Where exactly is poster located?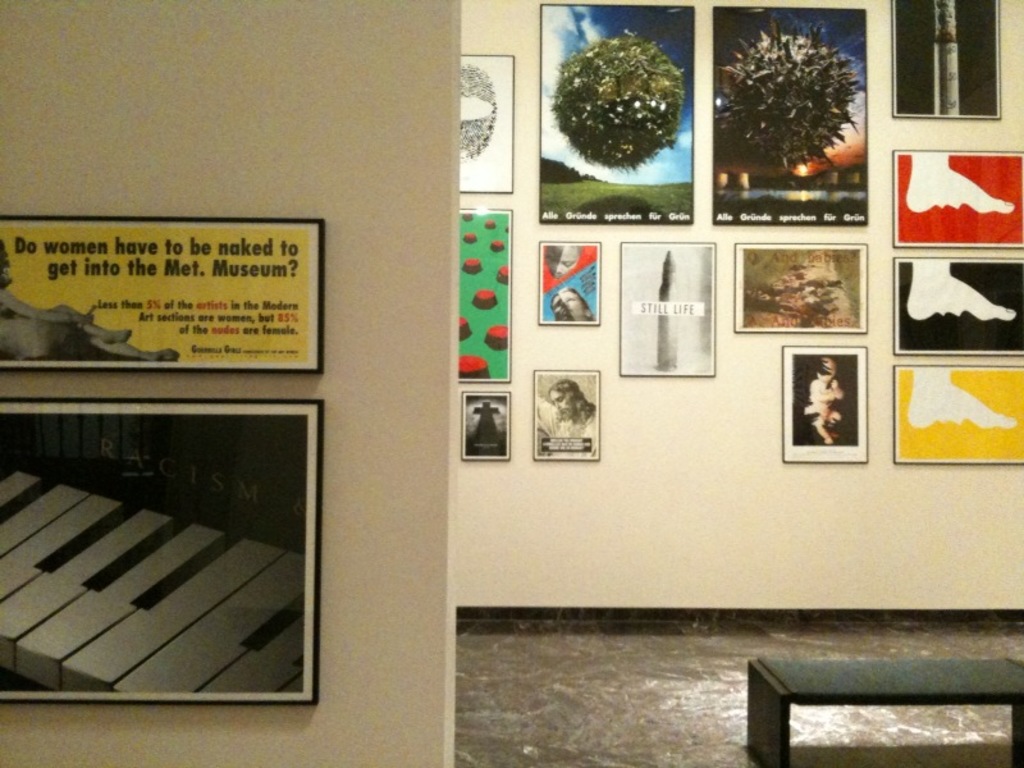
Its bounding box is [x1=732, y1=234, x2=865, y2=330].
